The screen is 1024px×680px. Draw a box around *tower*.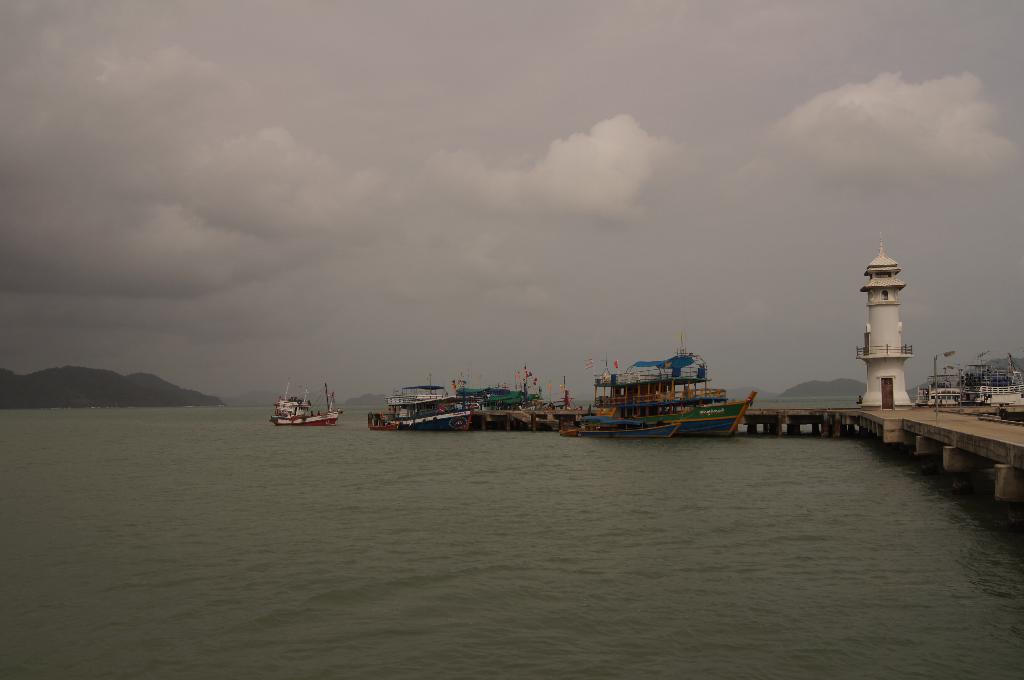
[left=857, top=247, right=936, bottom=392].
